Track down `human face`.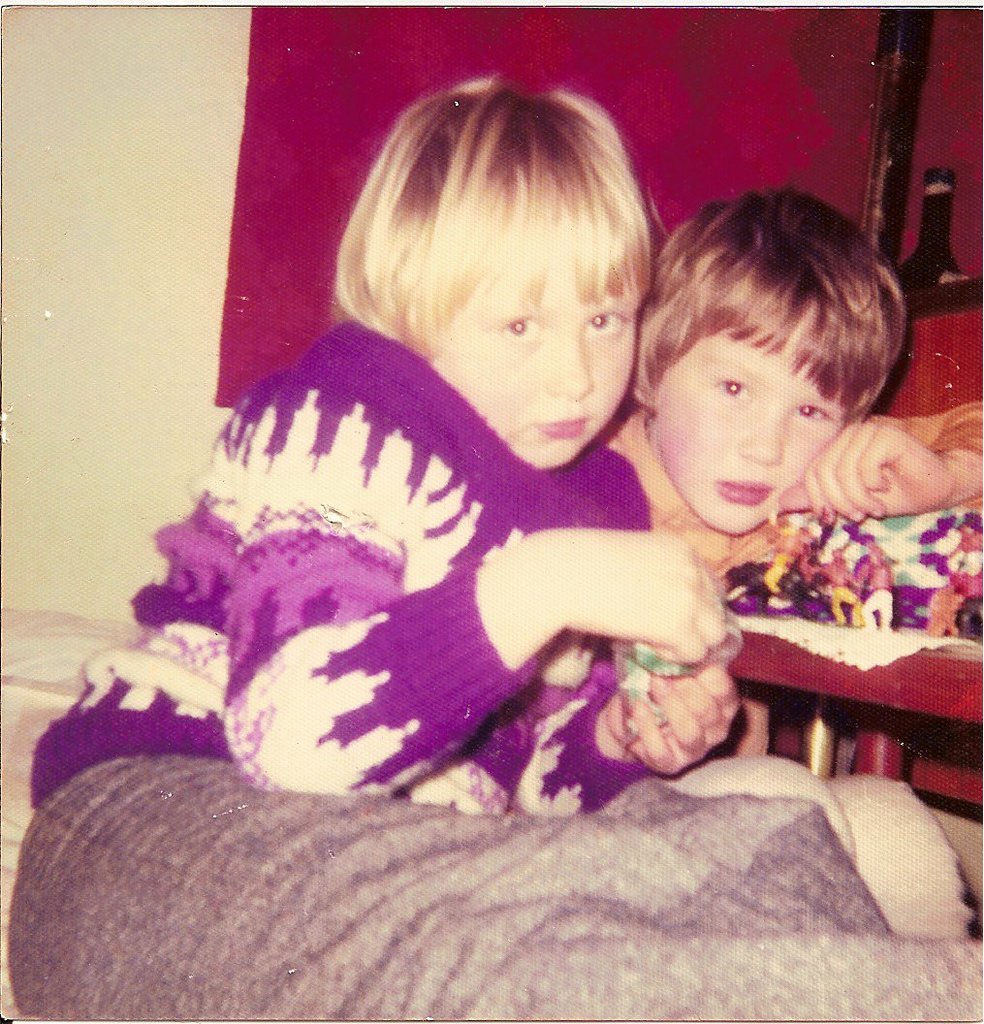
Tracked to 431 258 640 470.
